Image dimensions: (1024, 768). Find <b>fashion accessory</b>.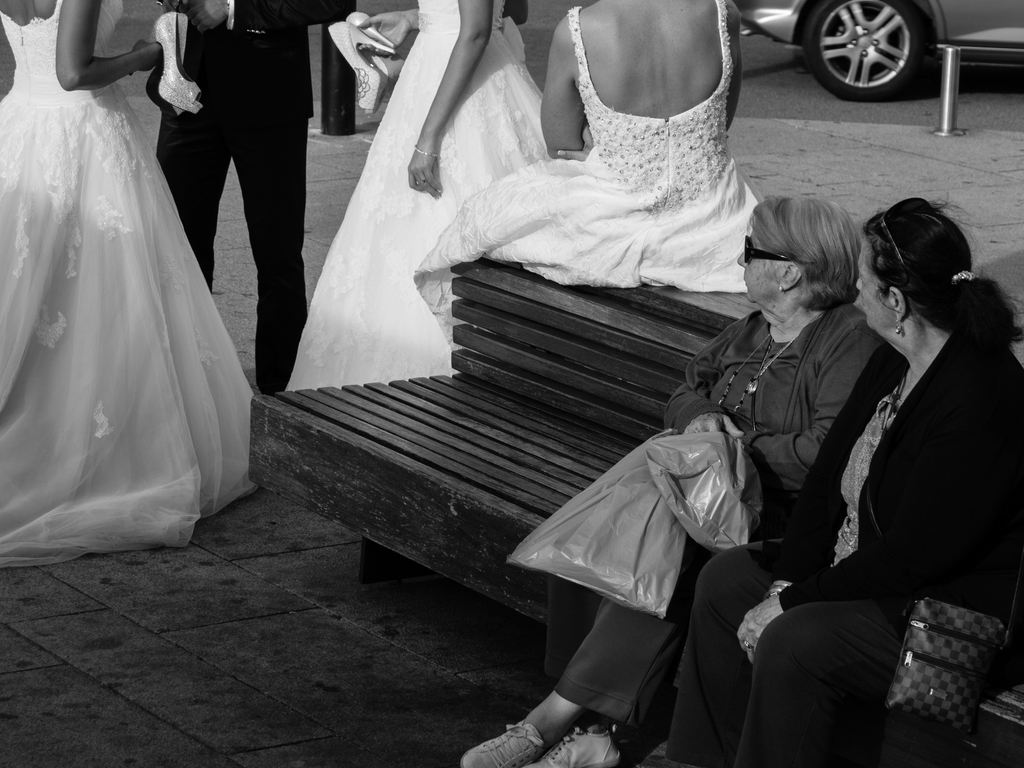
x1=346 y1=10 x2=390 y2=113.
